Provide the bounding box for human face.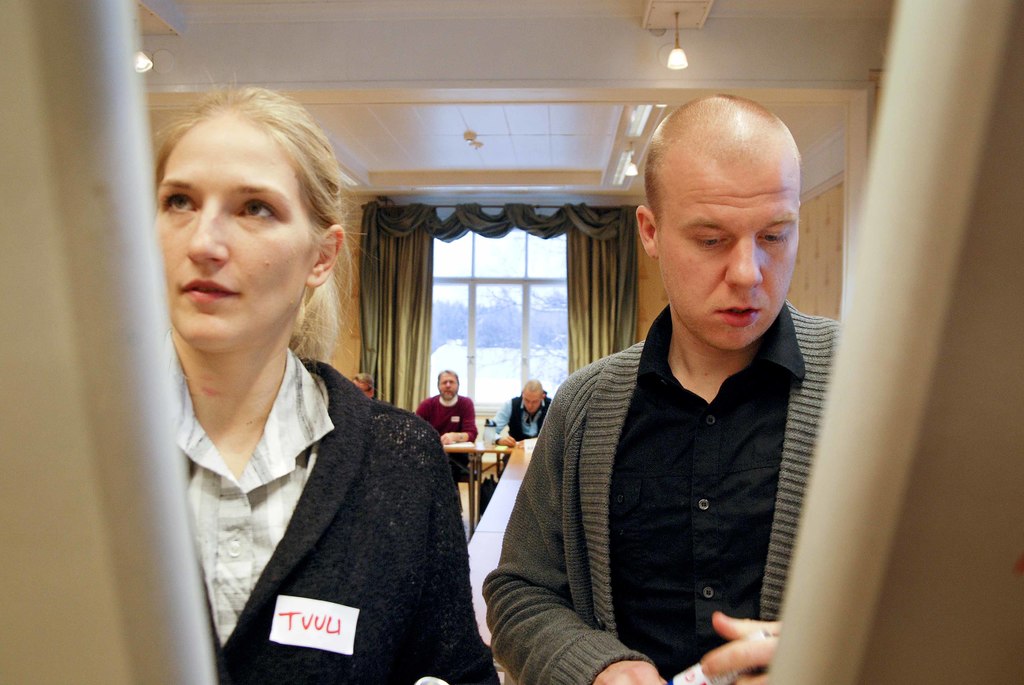
[522, 396, 541, 413].
